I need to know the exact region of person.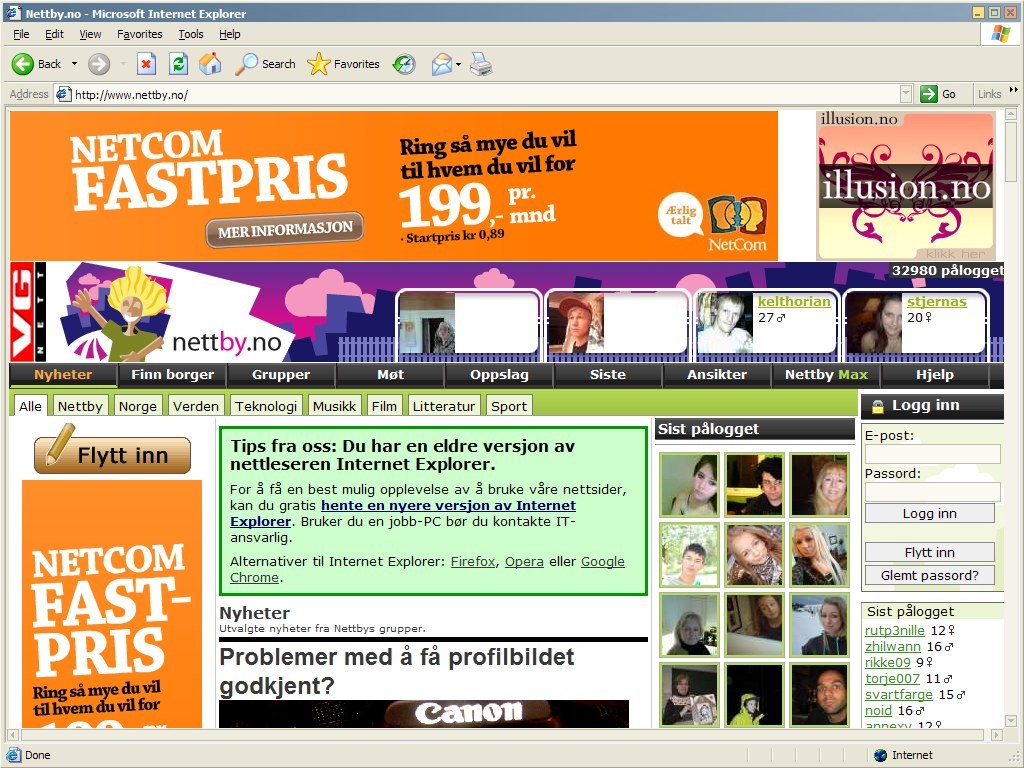
Region: (669, 453, 723, 523).
